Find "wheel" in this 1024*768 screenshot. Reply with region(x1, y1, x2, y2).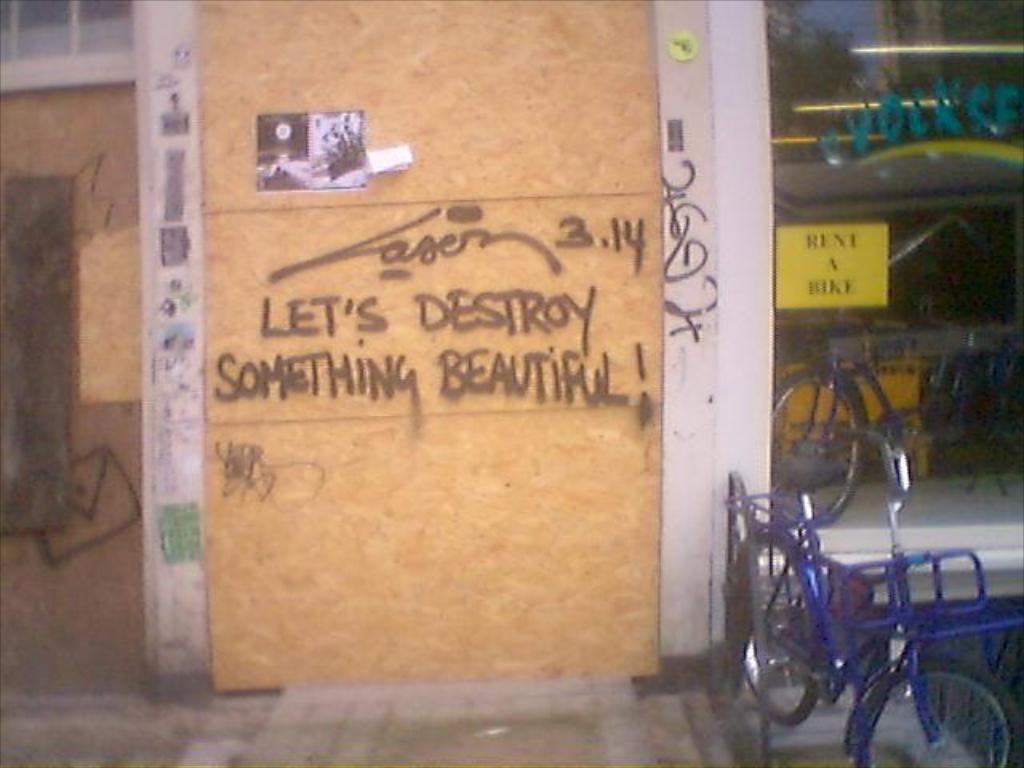
region(922, 664, 995, 758).
